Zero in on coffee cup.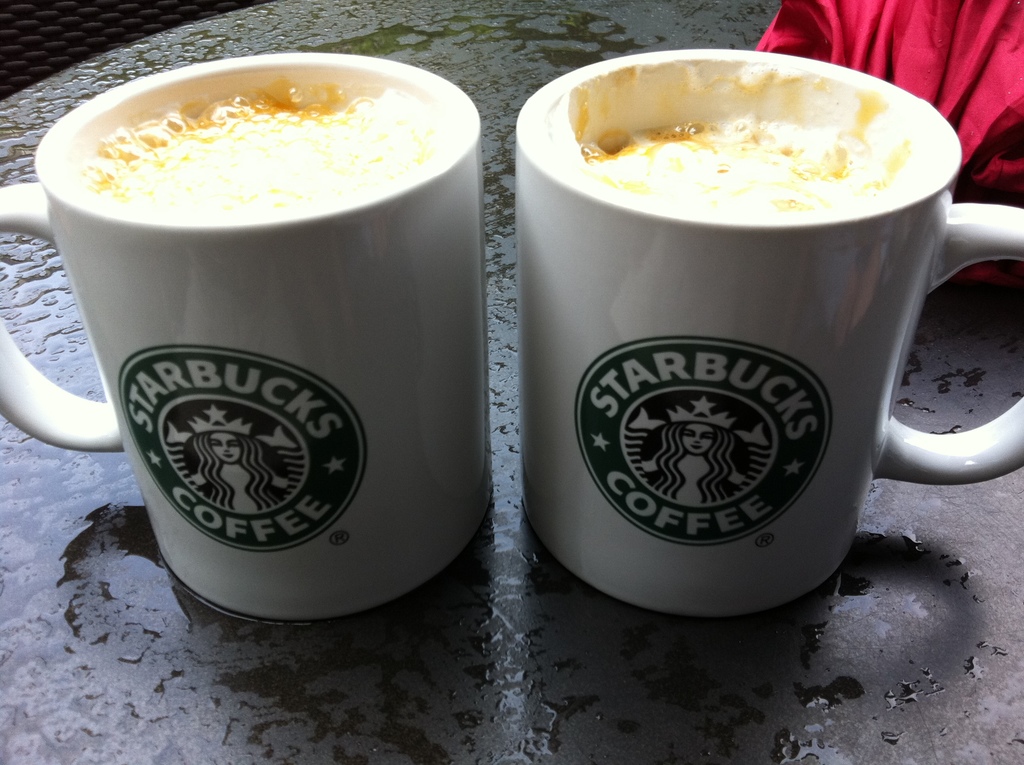
Zeroed in: [518,36,1023,650].
